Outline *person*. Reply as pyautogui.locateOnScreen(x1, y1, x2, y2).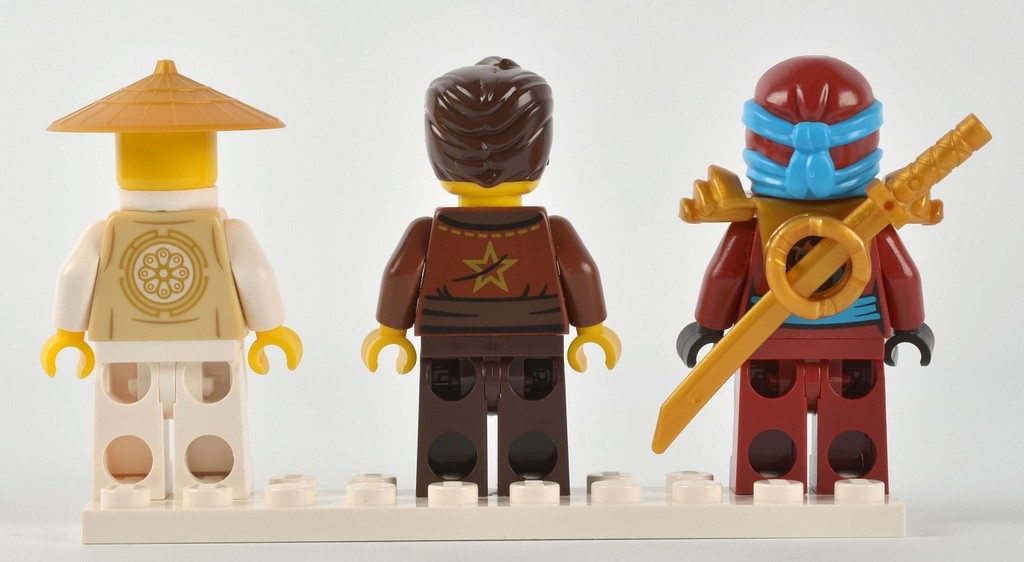
pyautogui.locateOnScreen(36, 51, 308, 513).
